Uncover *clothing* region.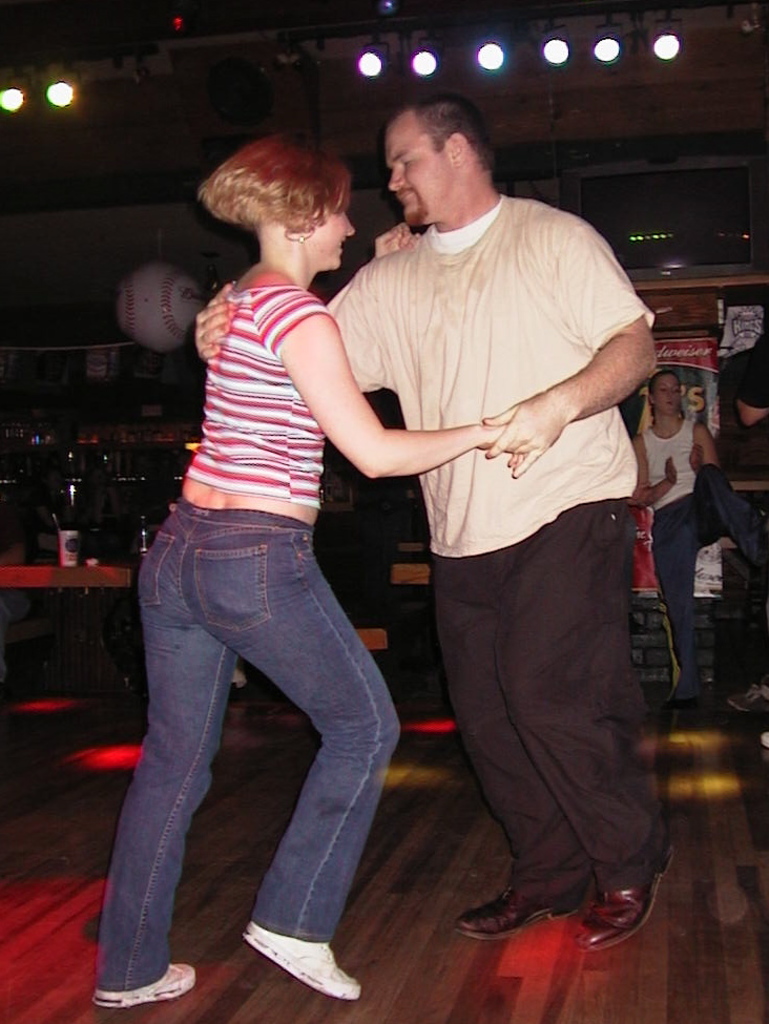
Uncovered: [x1=340, y1=150, x2=671, y2=901].
